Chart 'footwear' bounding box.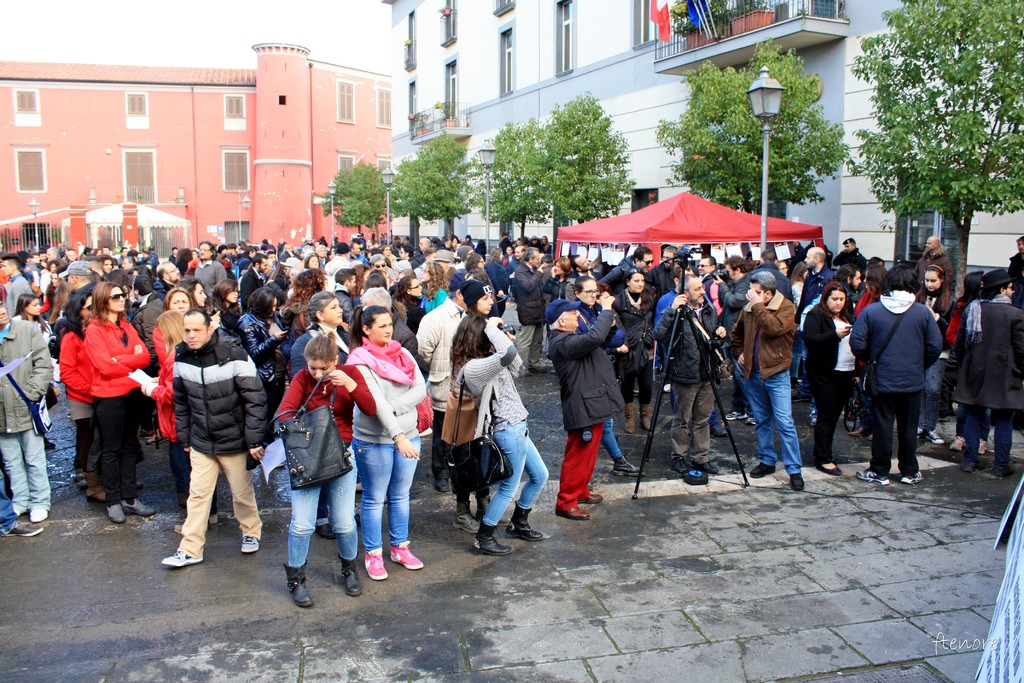
Charted: crop(477, 490, 497, 520).
